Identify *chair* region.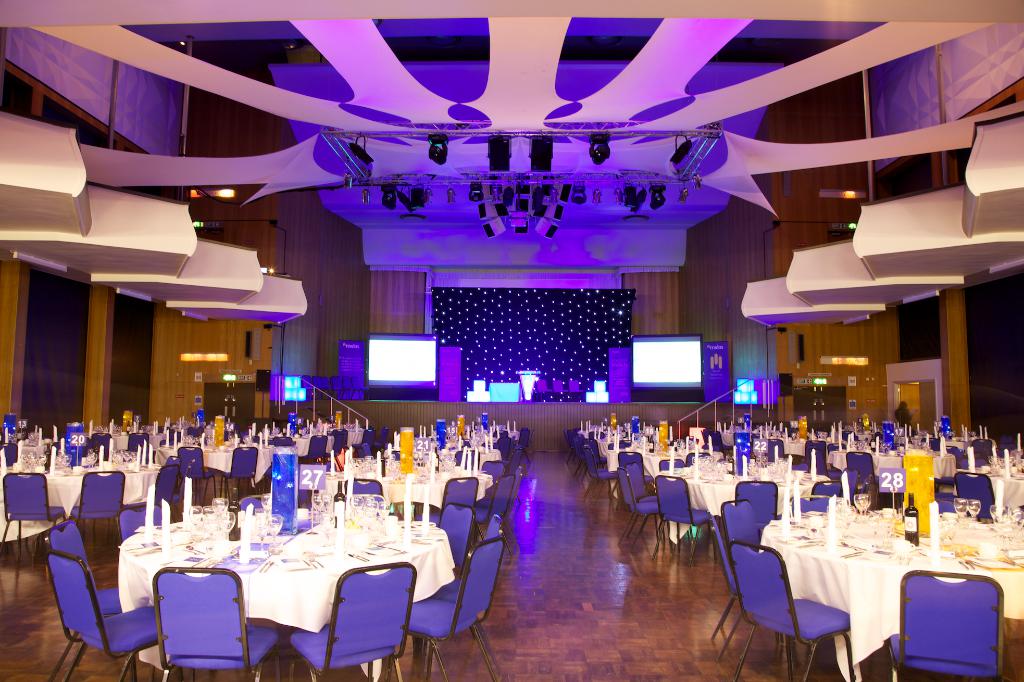
Region: [x1=330, y1=433, x2=342, y2=462].
